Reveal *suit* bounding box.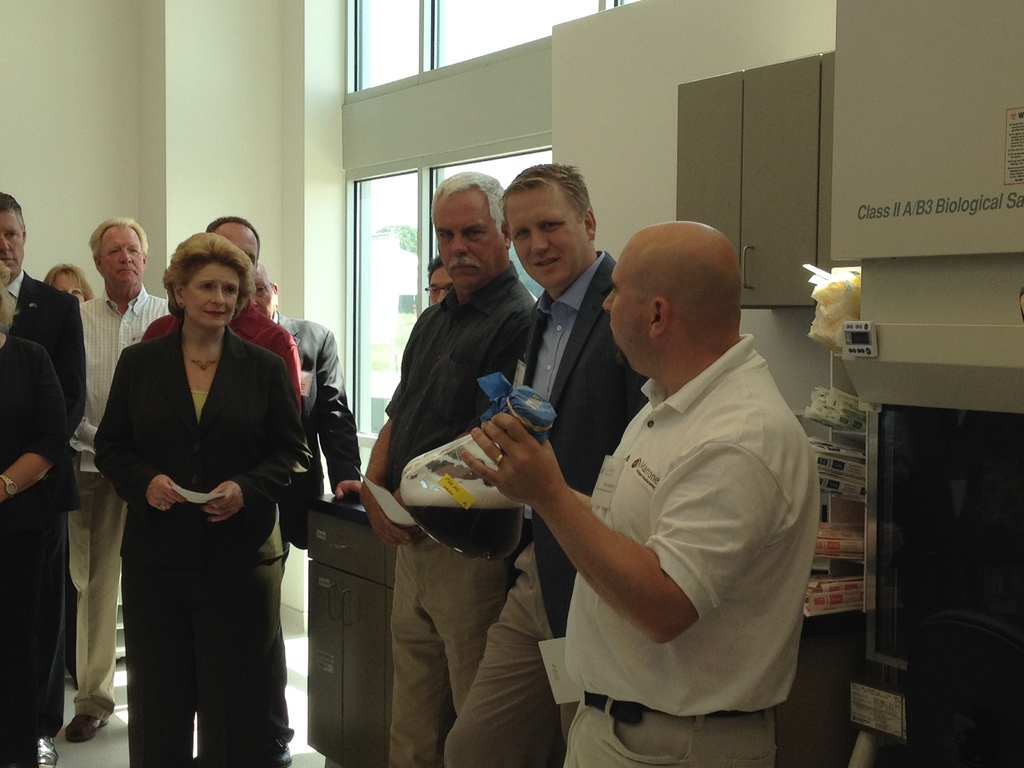
Revealed: [93,325,310,767].
